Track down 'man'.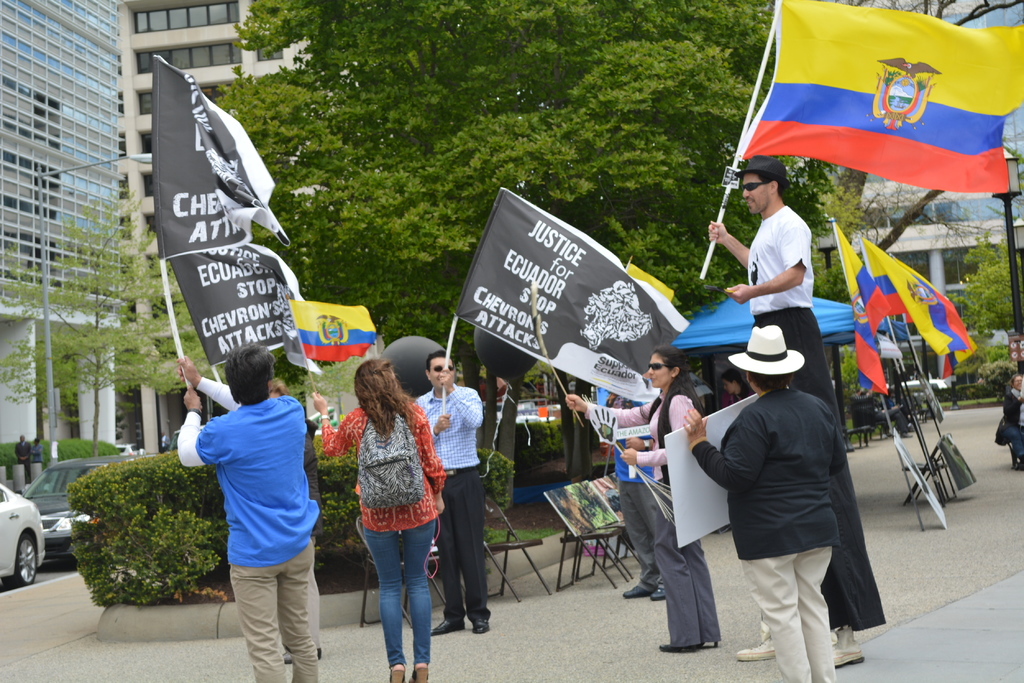
Tracked to bbox(175, 342, 319, 682).
